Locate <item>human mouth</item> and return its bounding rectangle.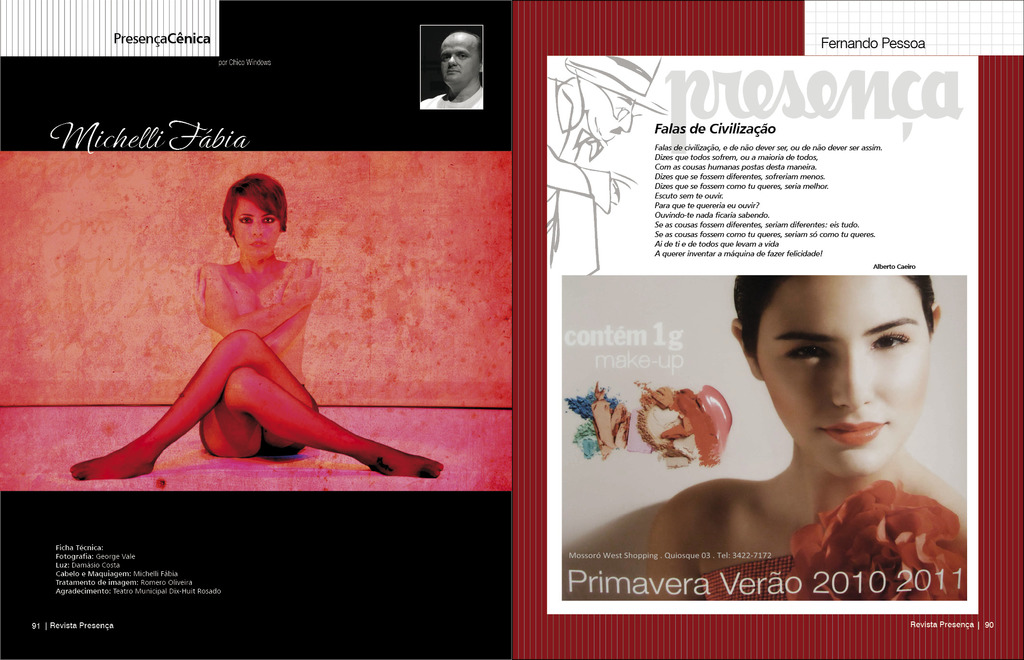
{"left": 250, "top": 240, "right": 265, "bottom": 248}.
